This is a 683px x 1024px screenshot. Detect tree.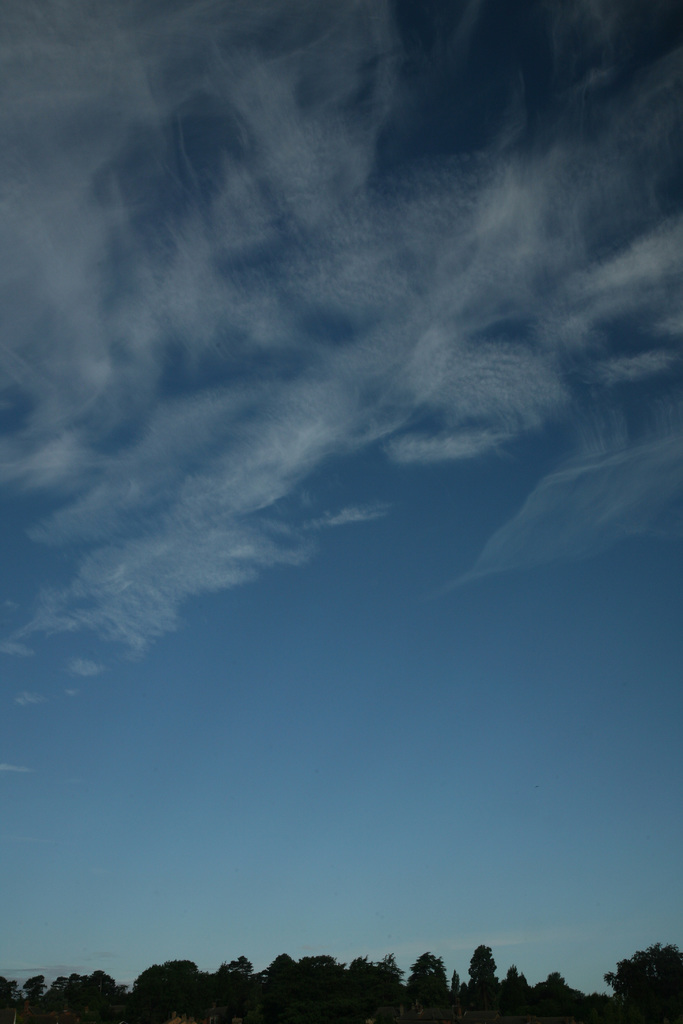
{"x1": 593, "y1": 942, "x2": 682, "y2": 1023}.
